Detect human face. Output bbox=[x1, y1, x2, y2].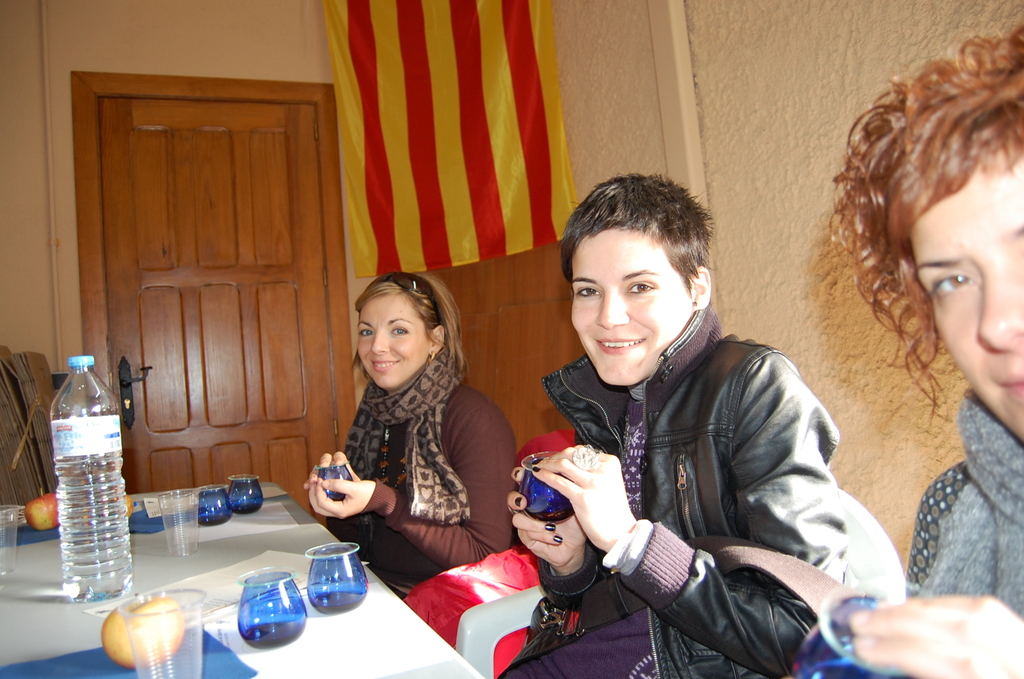
bbox=[355, 296, 428, 386].
